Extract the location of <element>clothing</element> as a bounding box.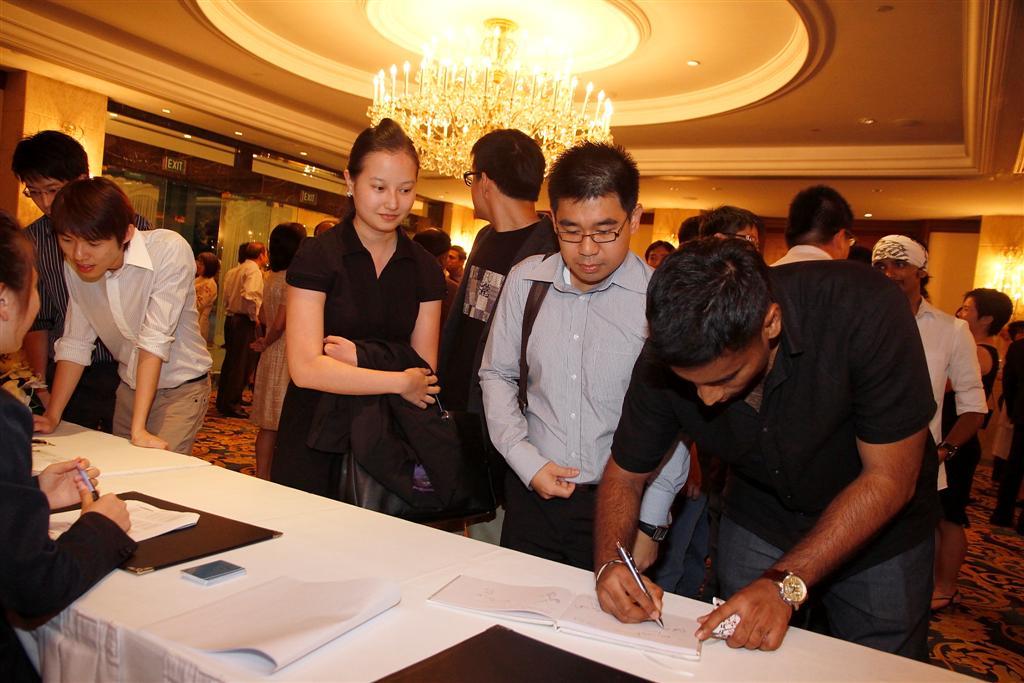
box=[442, 210, 563, 553].
